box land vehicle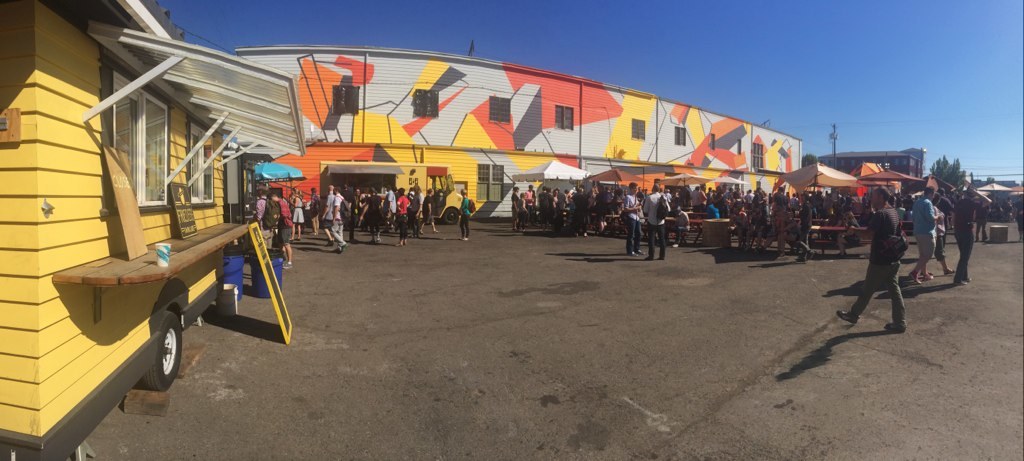
box(0, 0, 309, 460)
